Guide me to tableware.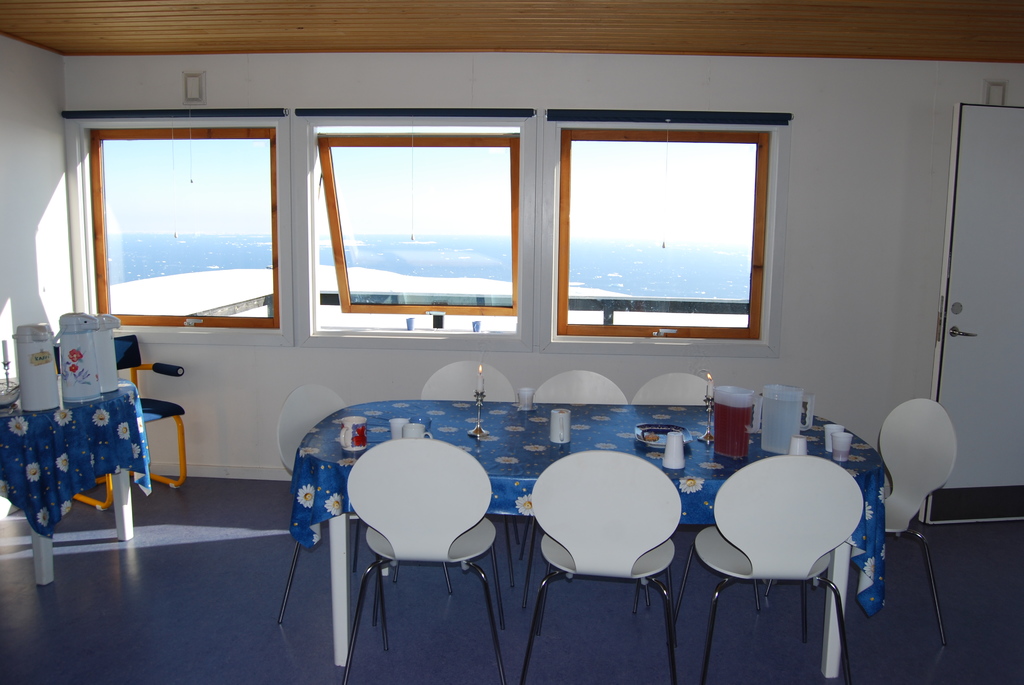
Guidance: 10, 323, 61, 413.
